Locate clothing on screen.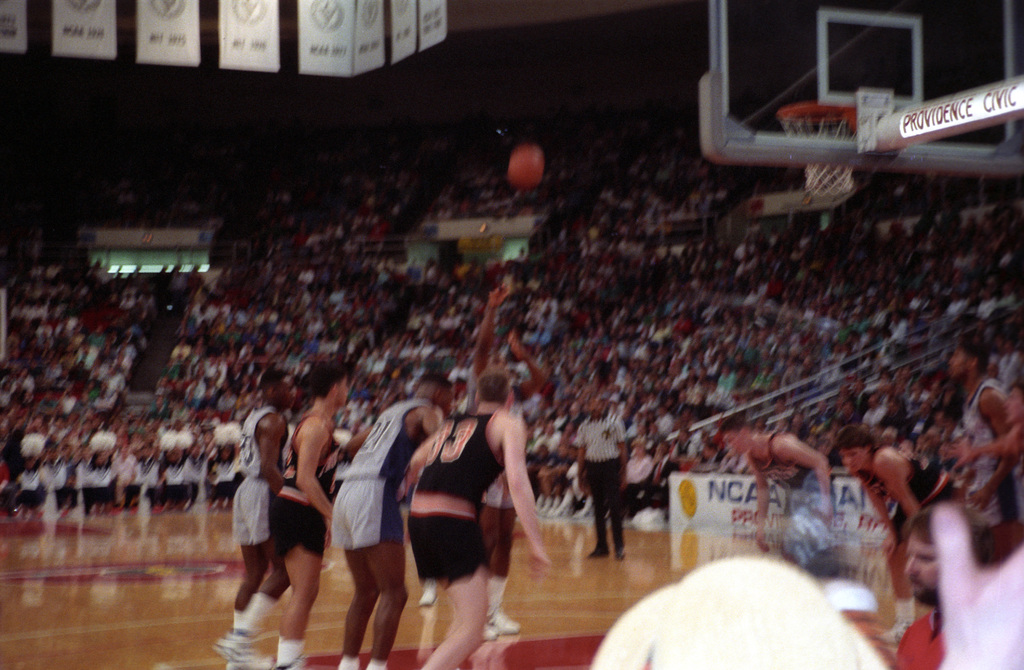
On screen at bbox=[749, 437, 829, 544].
